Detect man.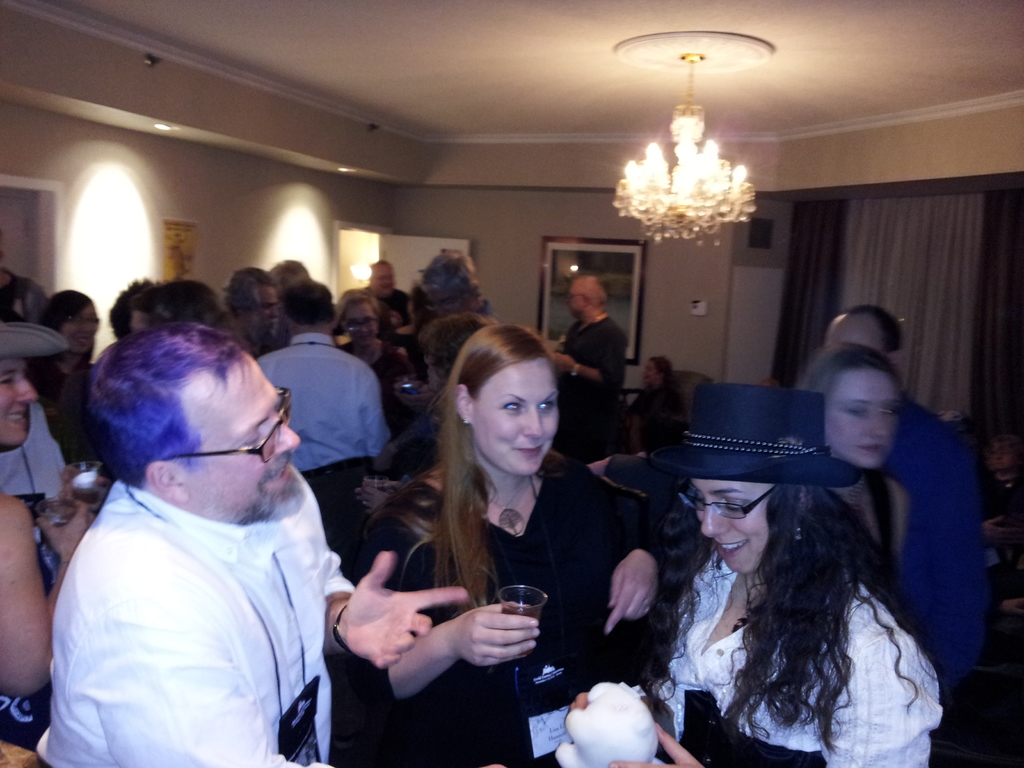
Detected at l=364, t=257, r=409, b=325.
